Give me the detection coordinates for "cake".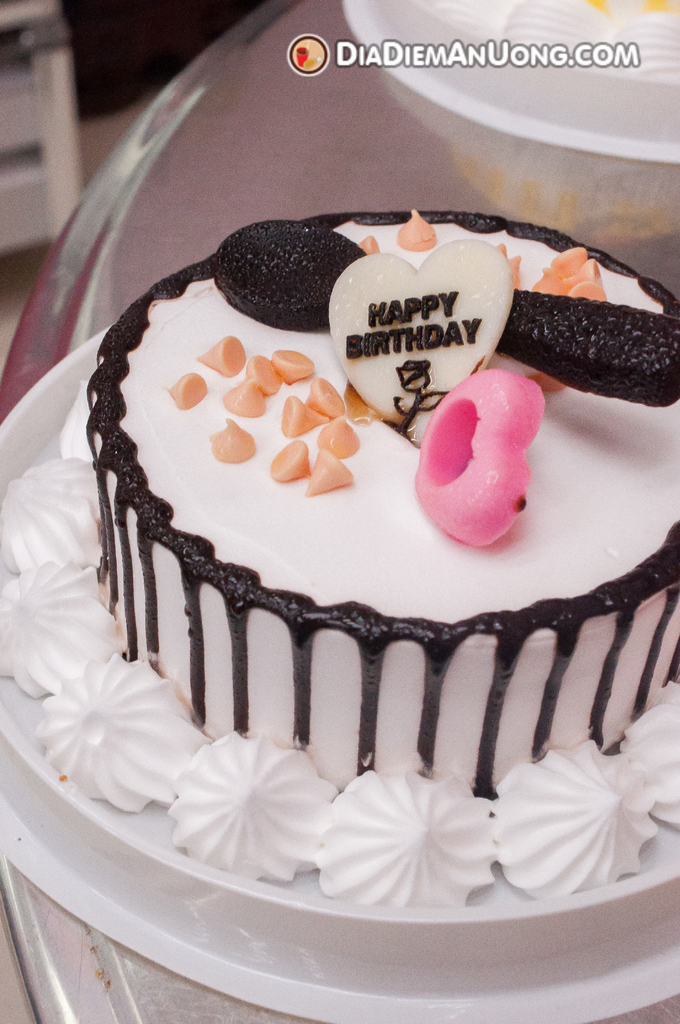
x1=0 y1=211 x2=679 y2=908.
